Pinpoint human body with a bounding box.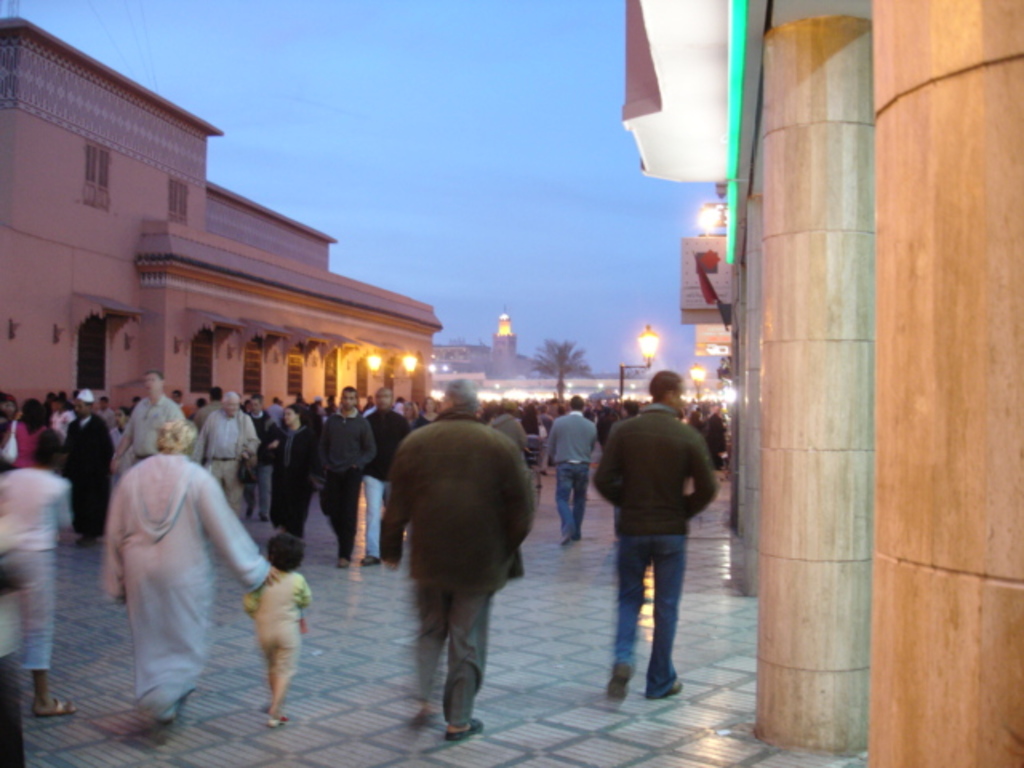
(left=557, top=398, right=590, bottom=539).
